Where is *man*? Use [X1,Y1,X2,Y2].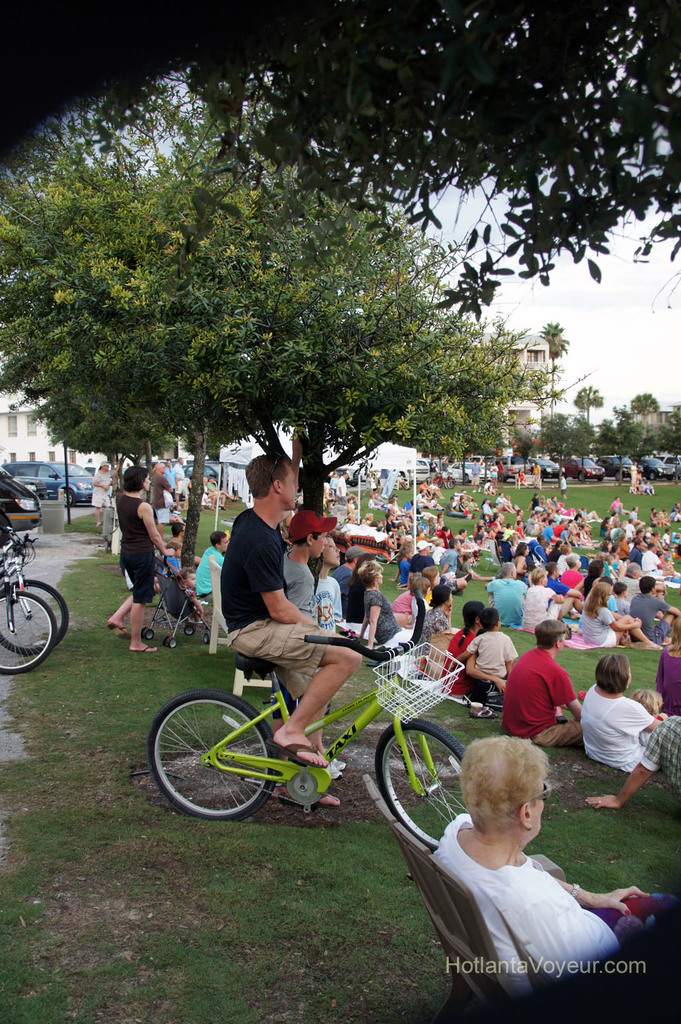
[541,559,585,619].
